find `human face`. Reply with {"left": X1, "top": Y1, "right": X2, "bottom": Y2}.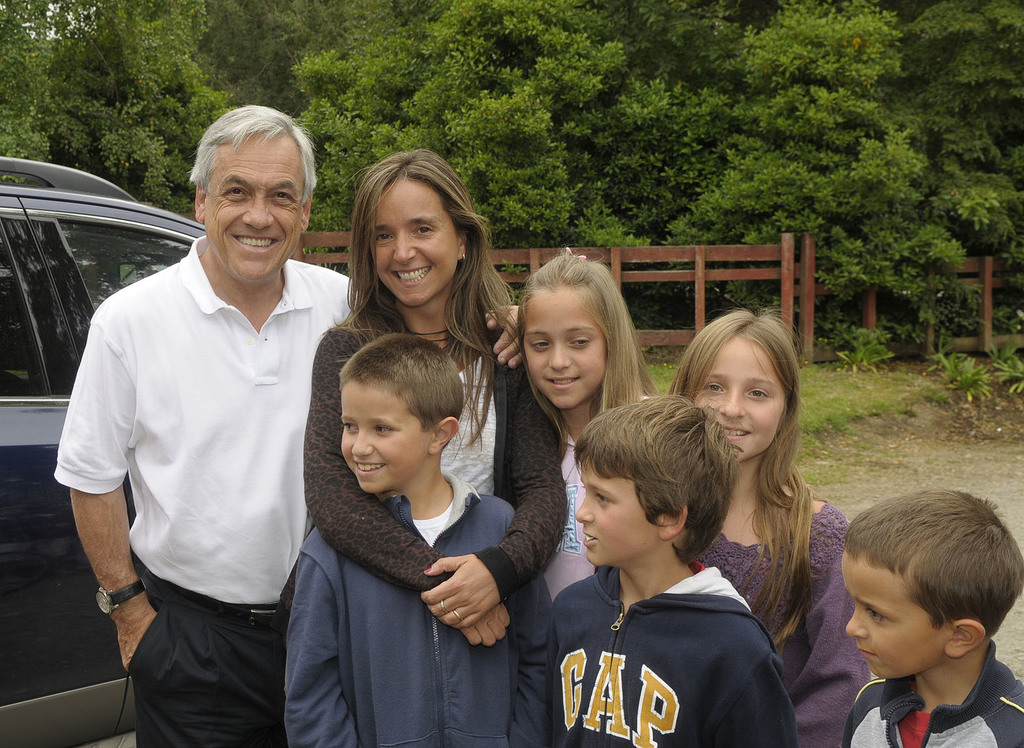
{"left": 343, "top": 383, "right": 423, "bottom": 495}.
